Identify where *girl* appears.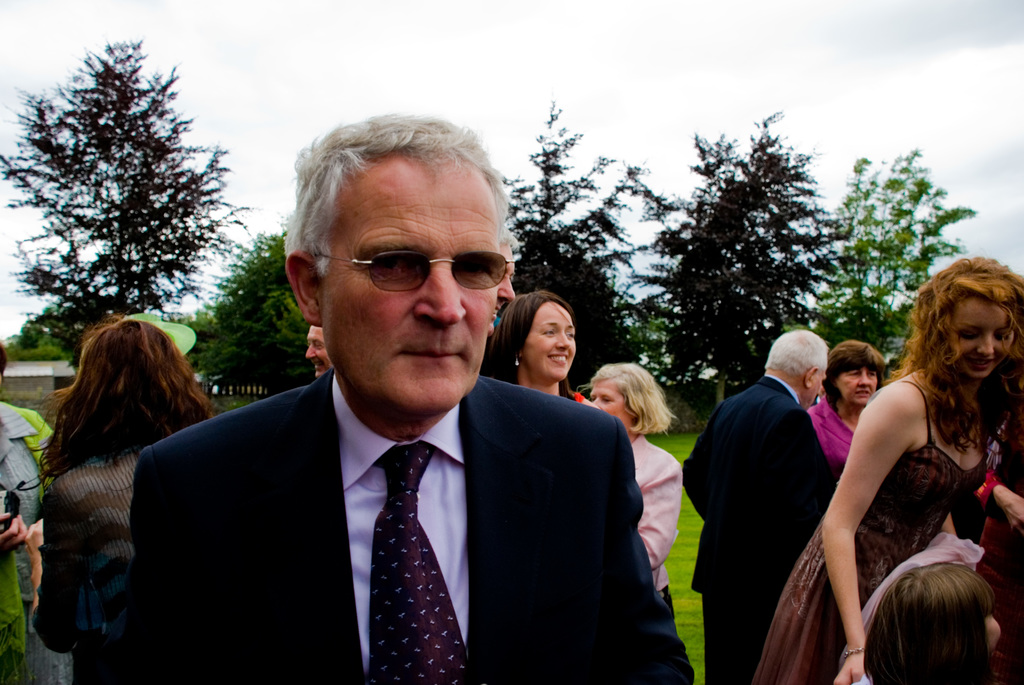
Appears at Rect(852, 568, 1011, 684).
